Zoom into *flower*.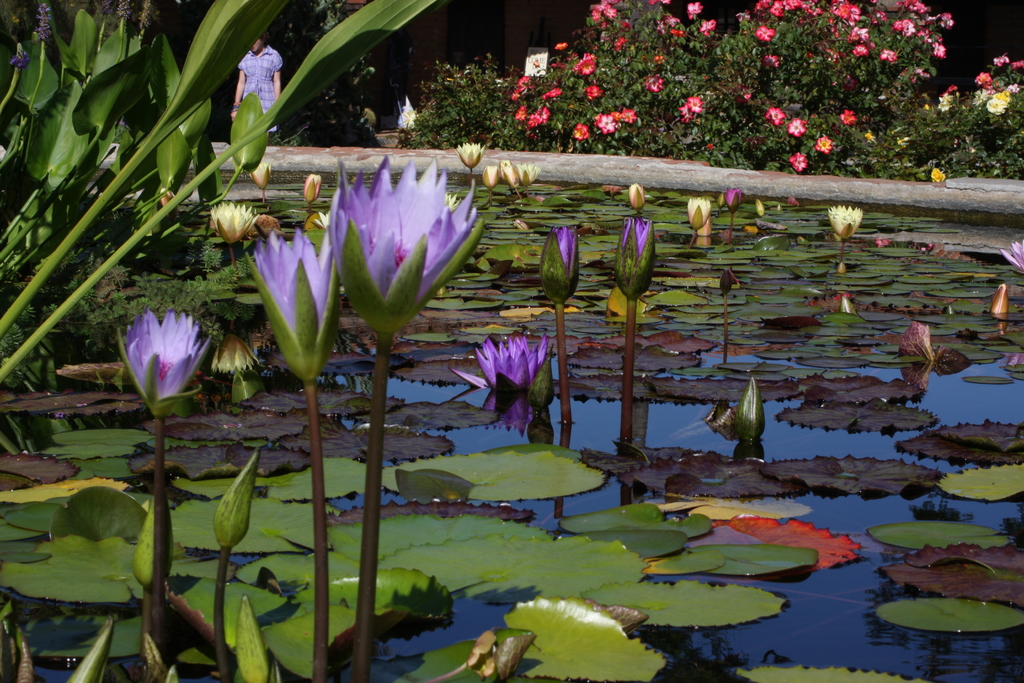
Zoom target: bbox(301, 172, 327, 204).
